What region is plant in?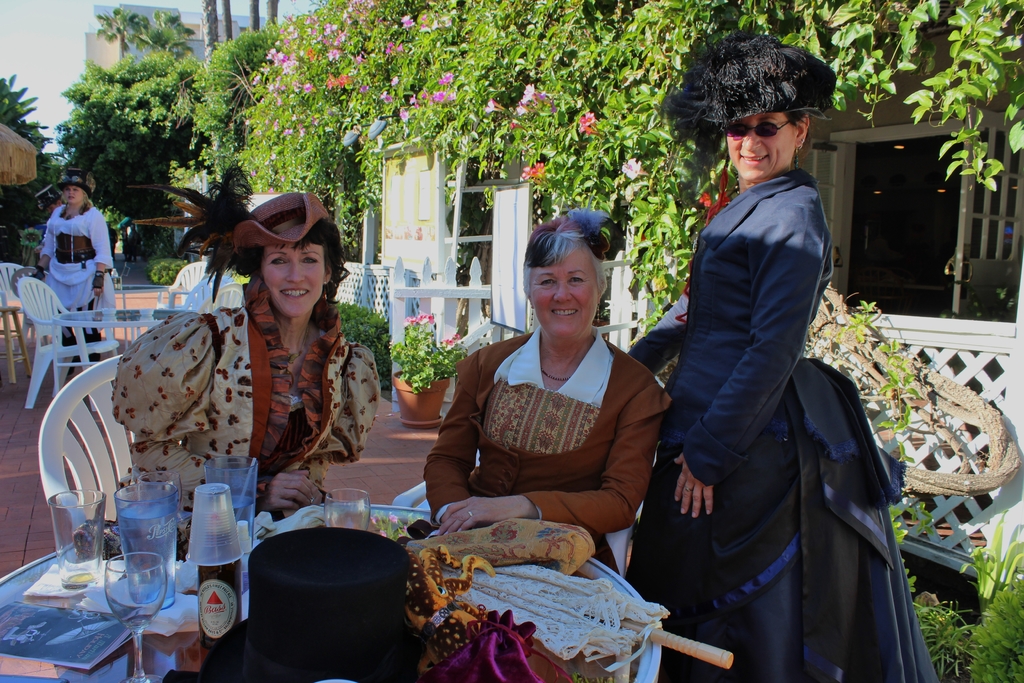
locate(383, 311, 475, 395).
